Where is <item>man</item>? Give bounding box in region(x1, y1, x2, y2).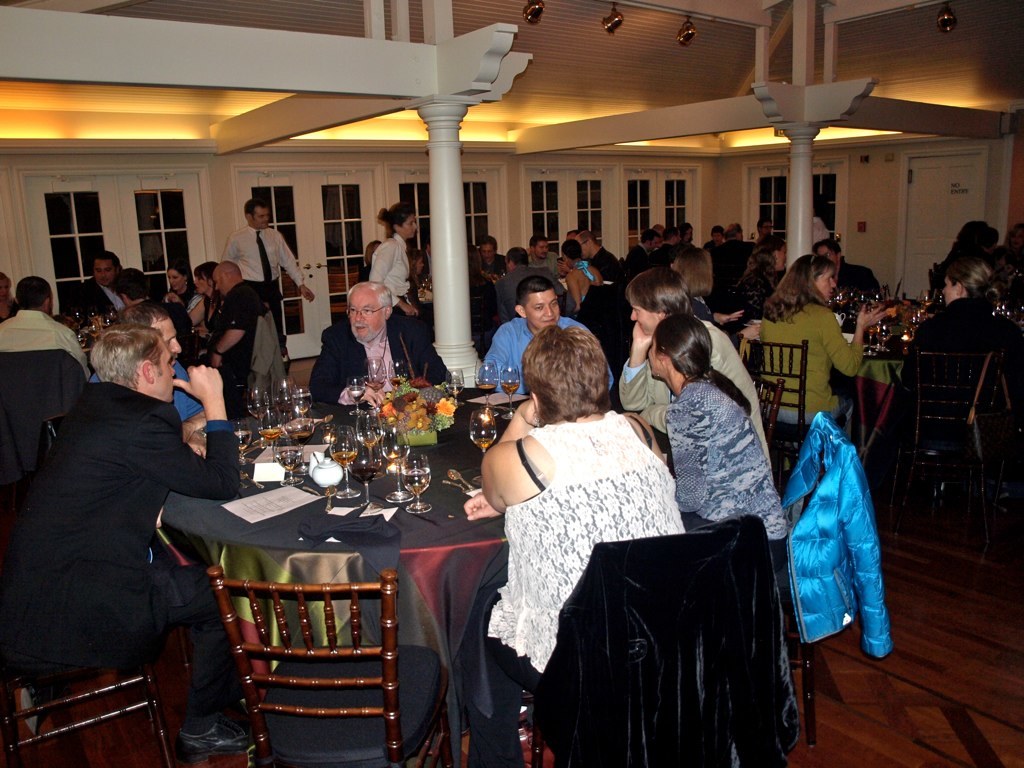
region(615, 266, 781, 486).
